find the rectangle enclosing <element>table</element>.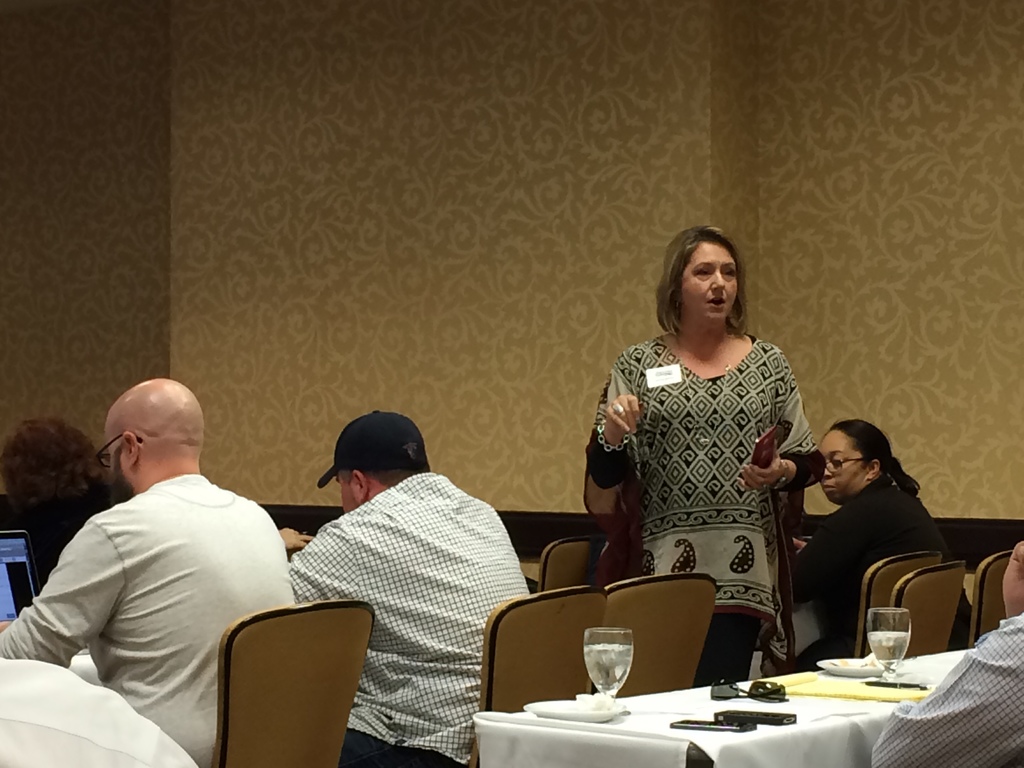
[x1=438, y1=588, x2=964, y2=756].
